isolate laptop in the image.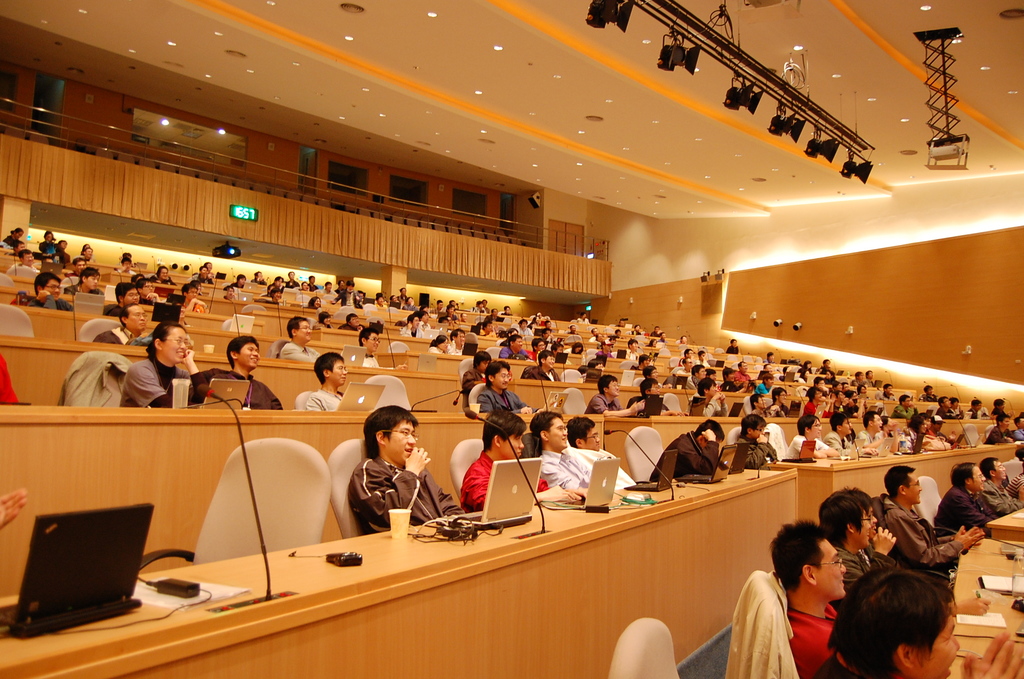
Isolated region: bbox=[336, 383, 385, 414].
